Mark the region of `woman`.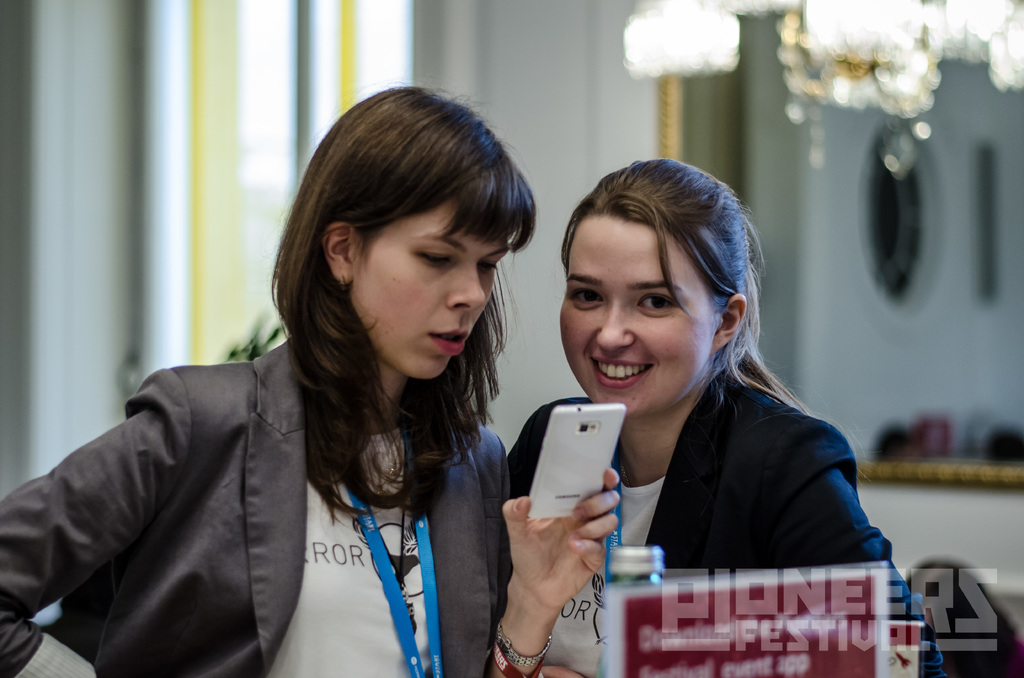
Region: (509, 156, 961, 677).
